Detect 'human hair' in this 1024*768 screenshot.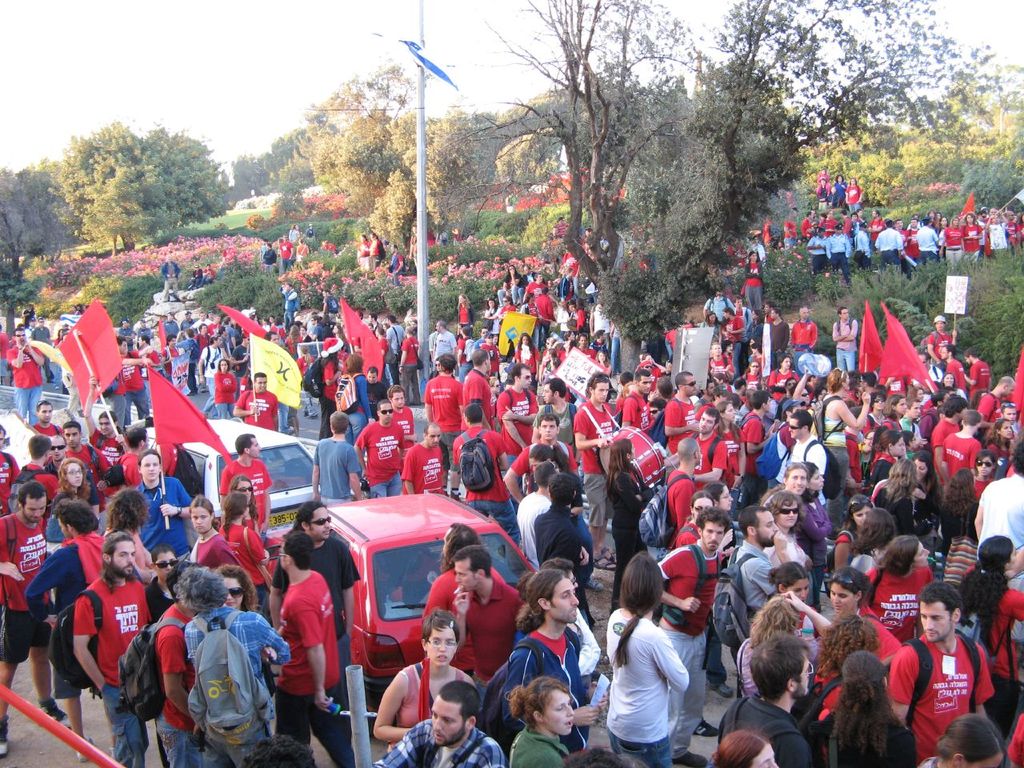
Detection: bbox=[234, 430, 260, 456].
